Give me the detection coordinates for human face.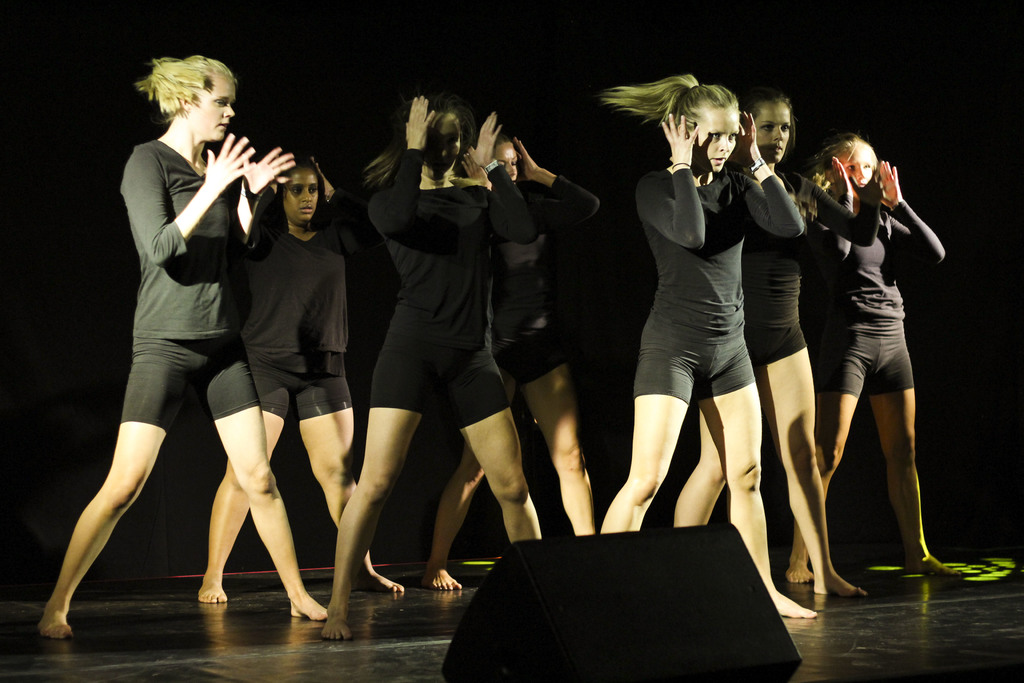
left=838, top=144, right=879, bottom=197.
